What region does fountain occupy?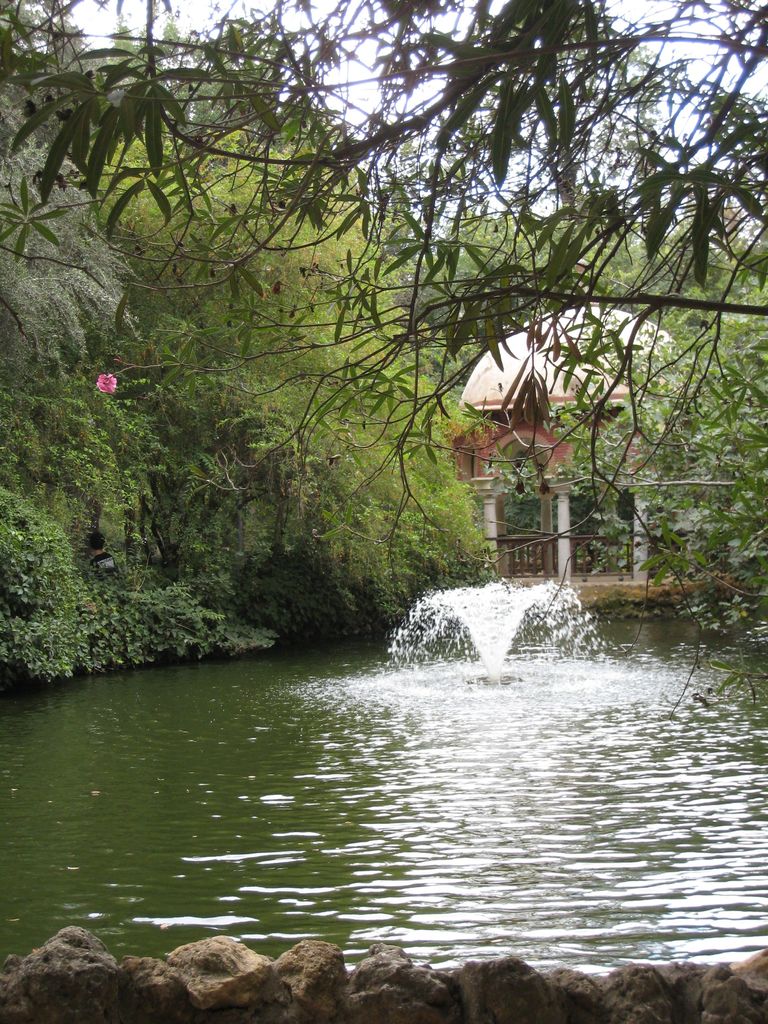
bbox=[380, 566, 617, 684].
